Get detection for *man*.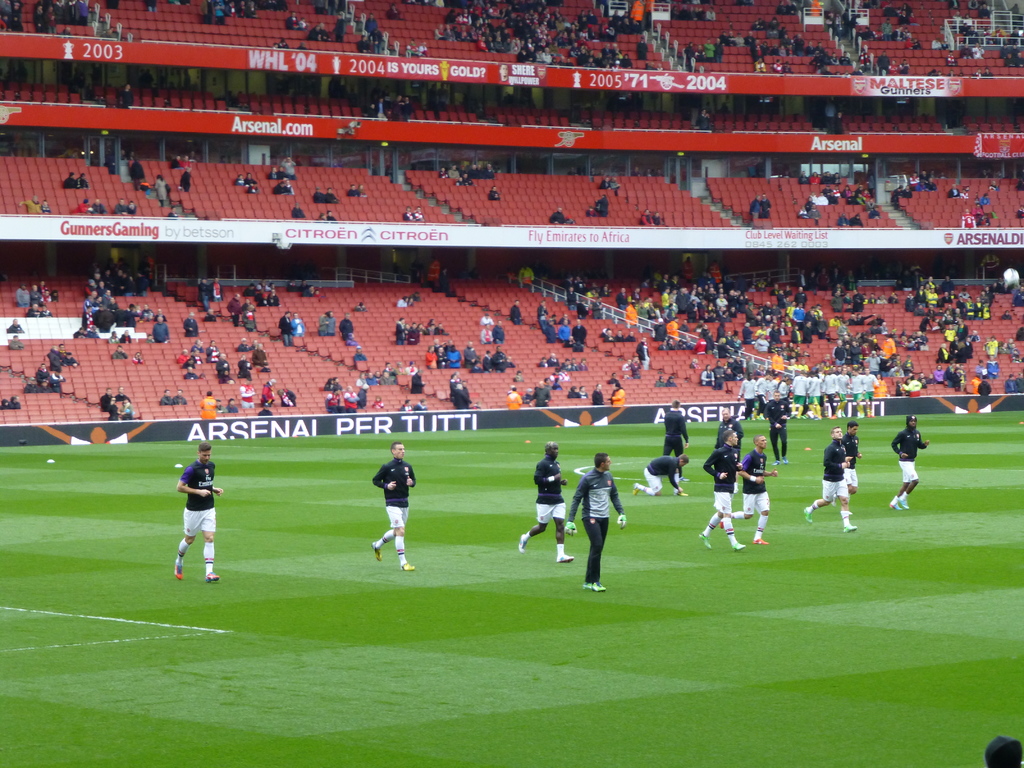
Detection: box(931, 290, 933, 301).
